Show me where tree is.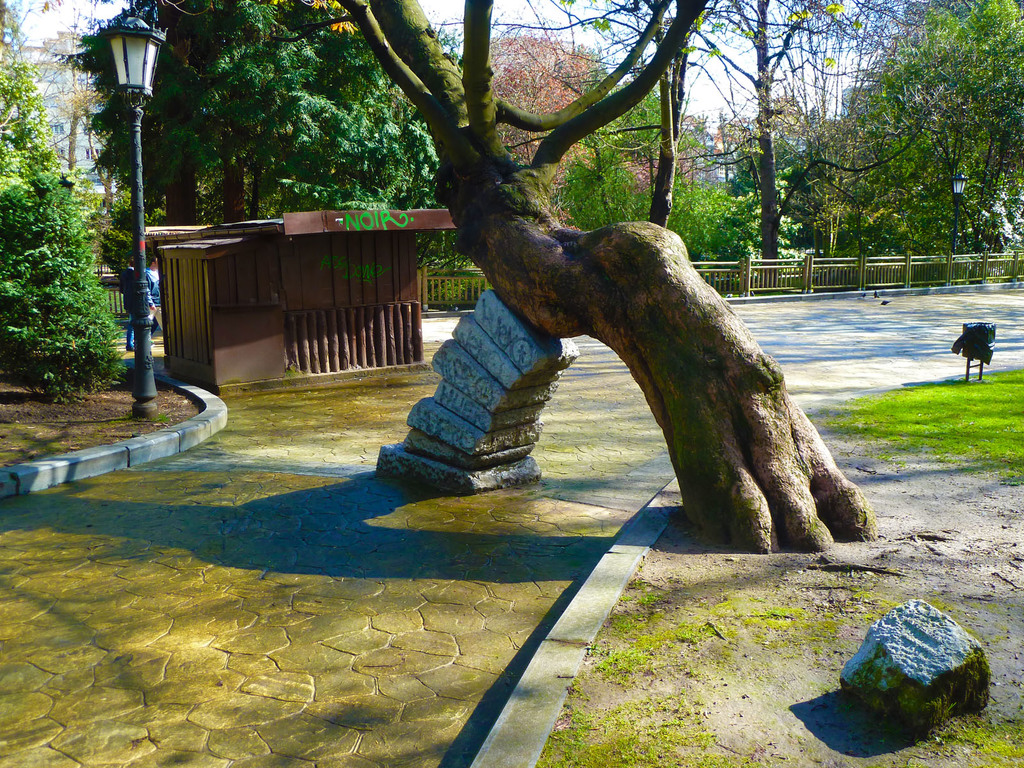
tree is at x1=70, y1=0, x2=950, y2=570.
